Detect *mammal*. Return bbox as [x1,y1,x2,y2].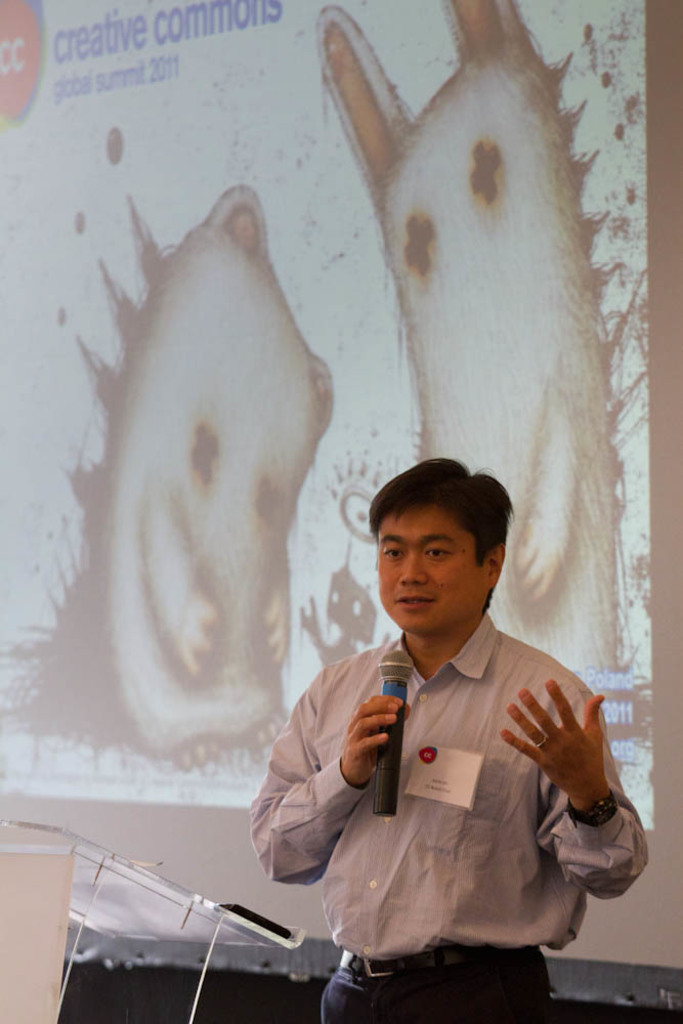
[243,473,646,1002].
